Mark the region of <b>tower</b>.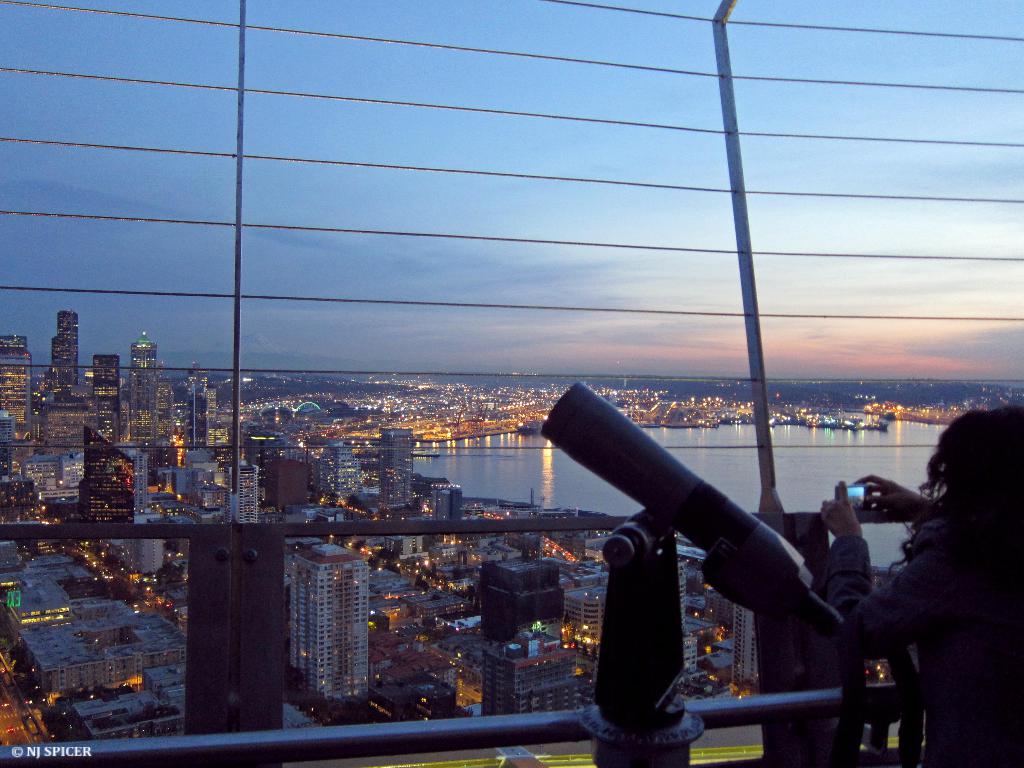
Region: 291 548 369 701.
